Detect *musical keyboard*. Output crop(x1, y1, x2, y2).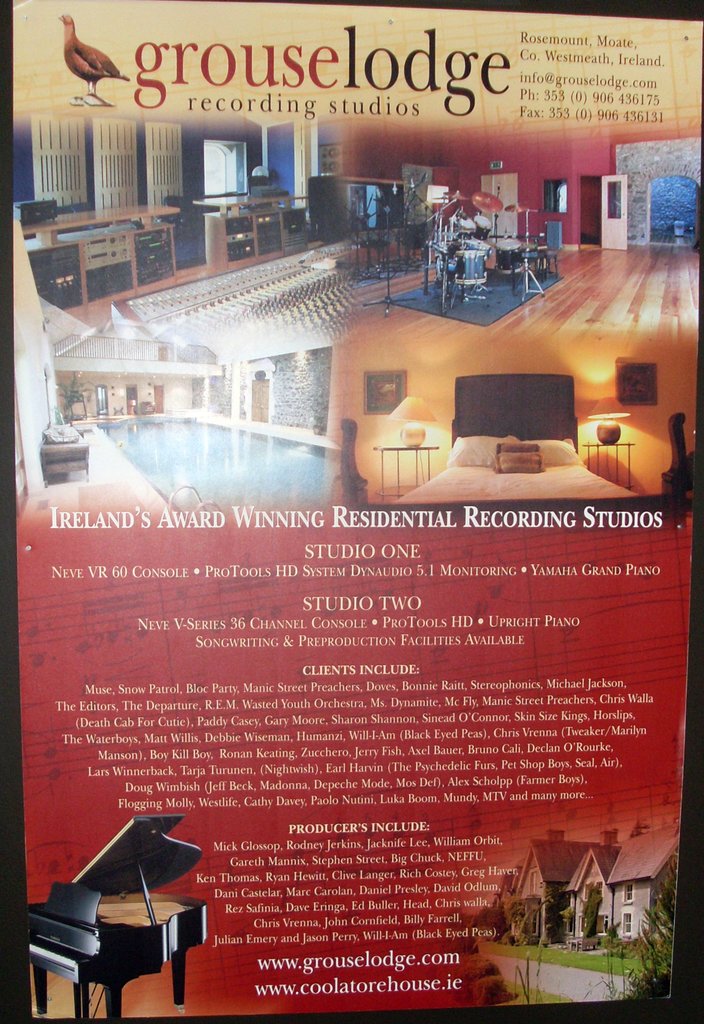
crop(28, 841, 209, 989).
